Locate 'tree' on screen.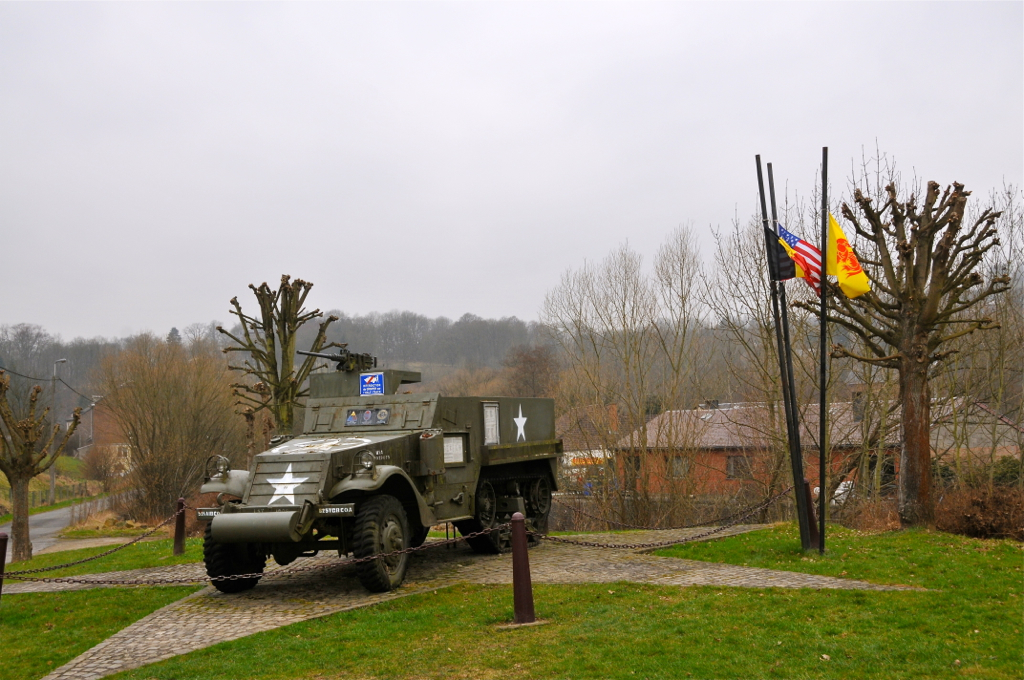
On screen at locate(0, 370, 85, 560).
